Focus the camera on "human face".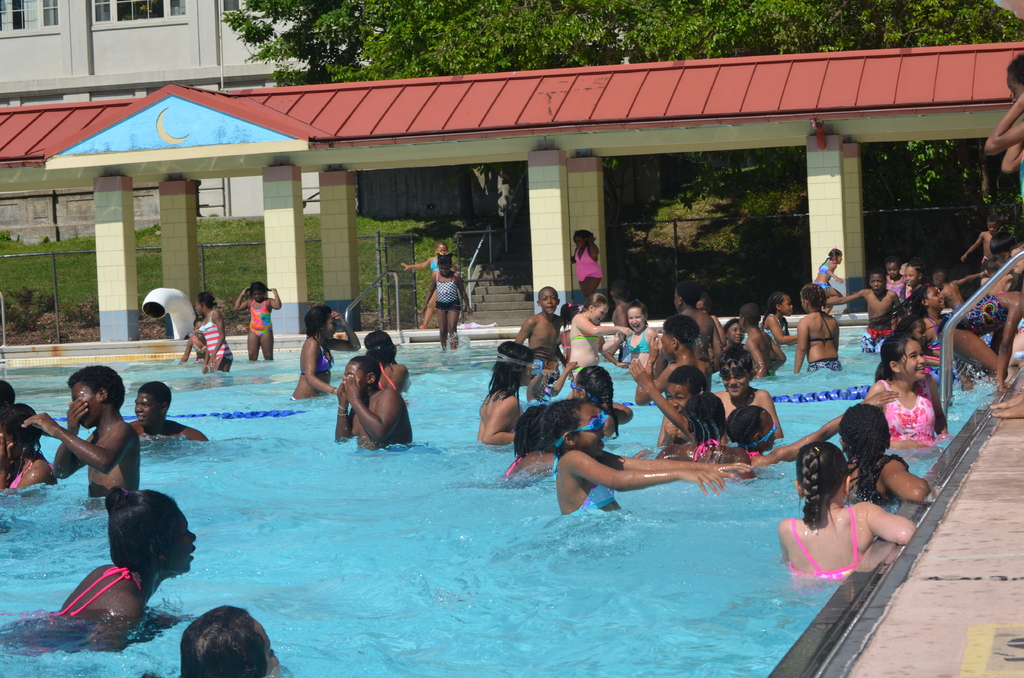
Focus region: bbox=[899, 341, 926, 380].
